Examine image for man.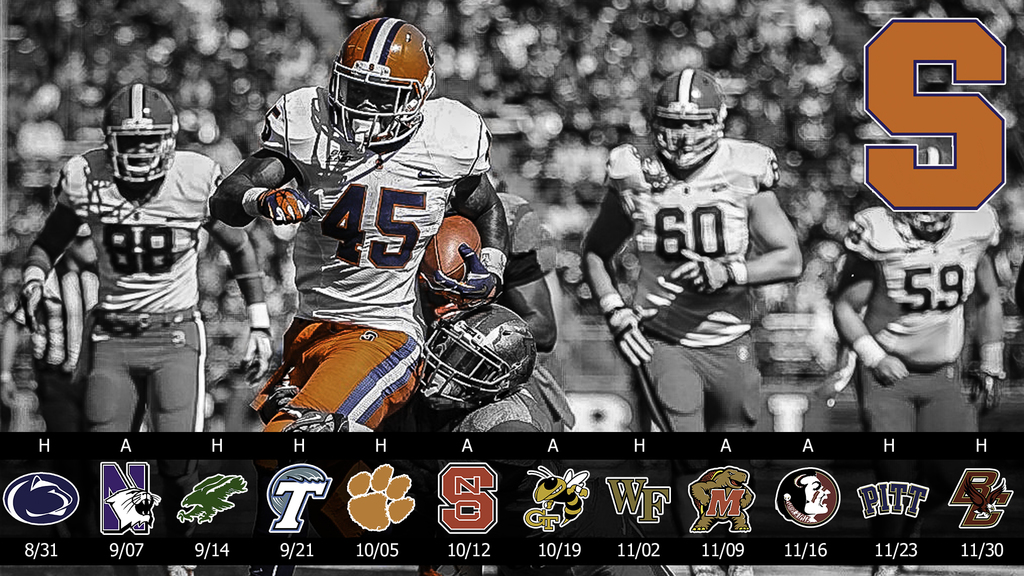
Examination result: (x1=581, y1=68, x2=803, y2=575).
